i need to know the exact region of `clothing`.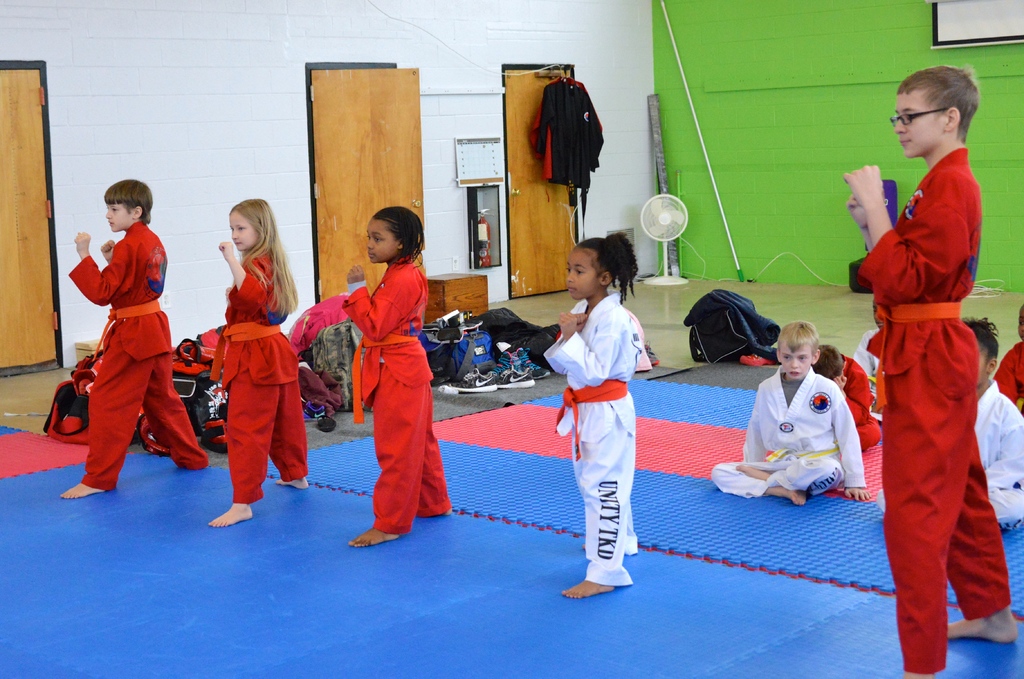
Region: (left=970, top=384, right=1023, bottom=537).
